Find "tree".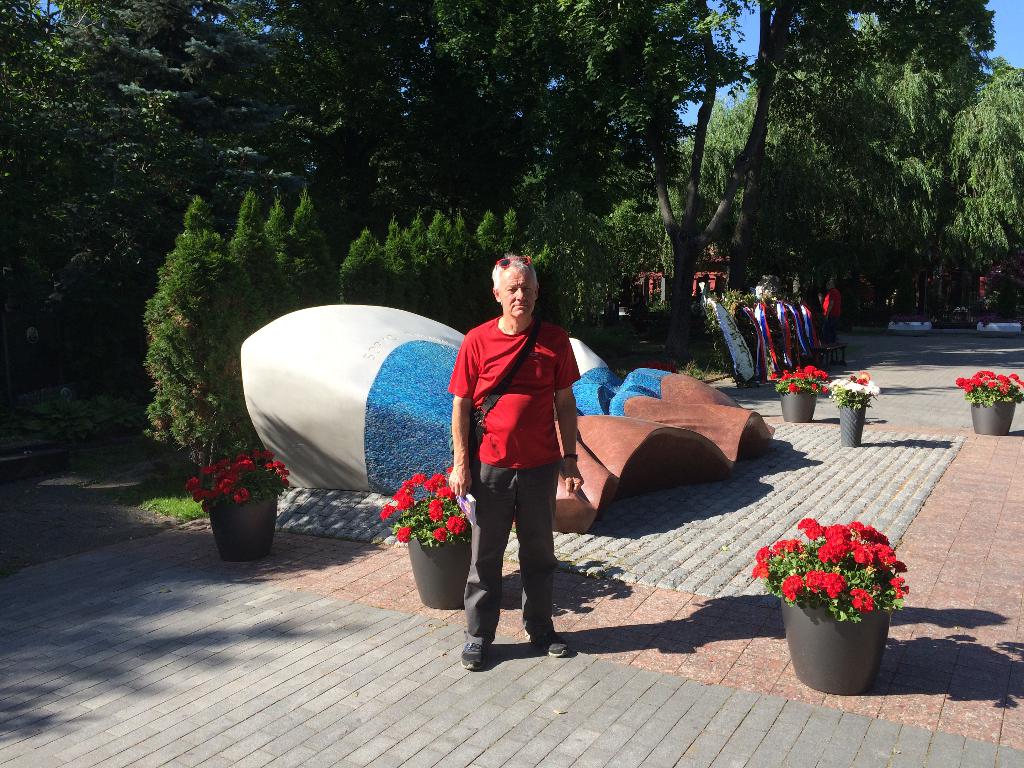
bbox=(545, 0, 790, 356).
